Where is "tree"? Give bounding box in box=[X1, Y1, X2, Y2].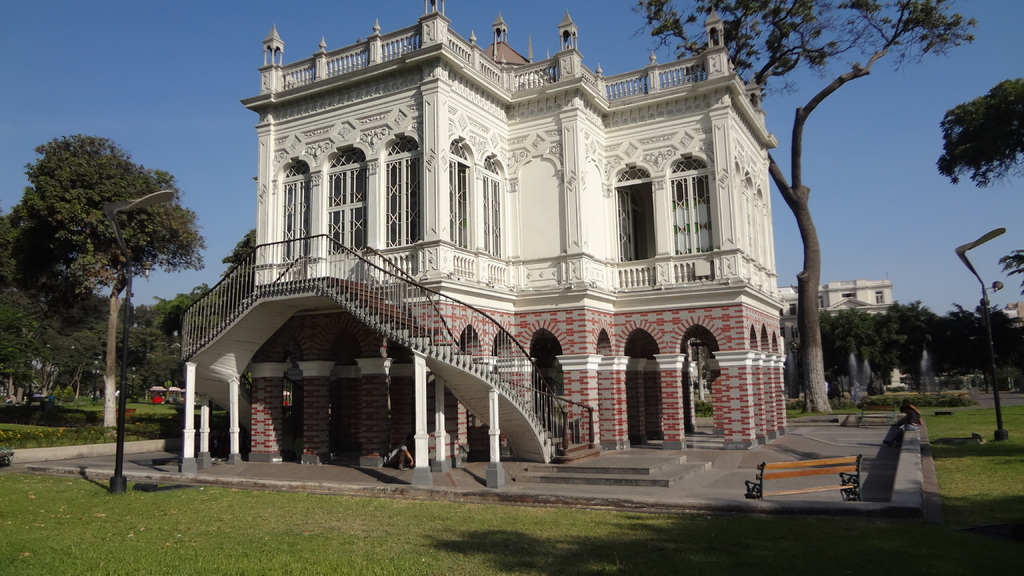
box=[0, 207, 91, 420].
